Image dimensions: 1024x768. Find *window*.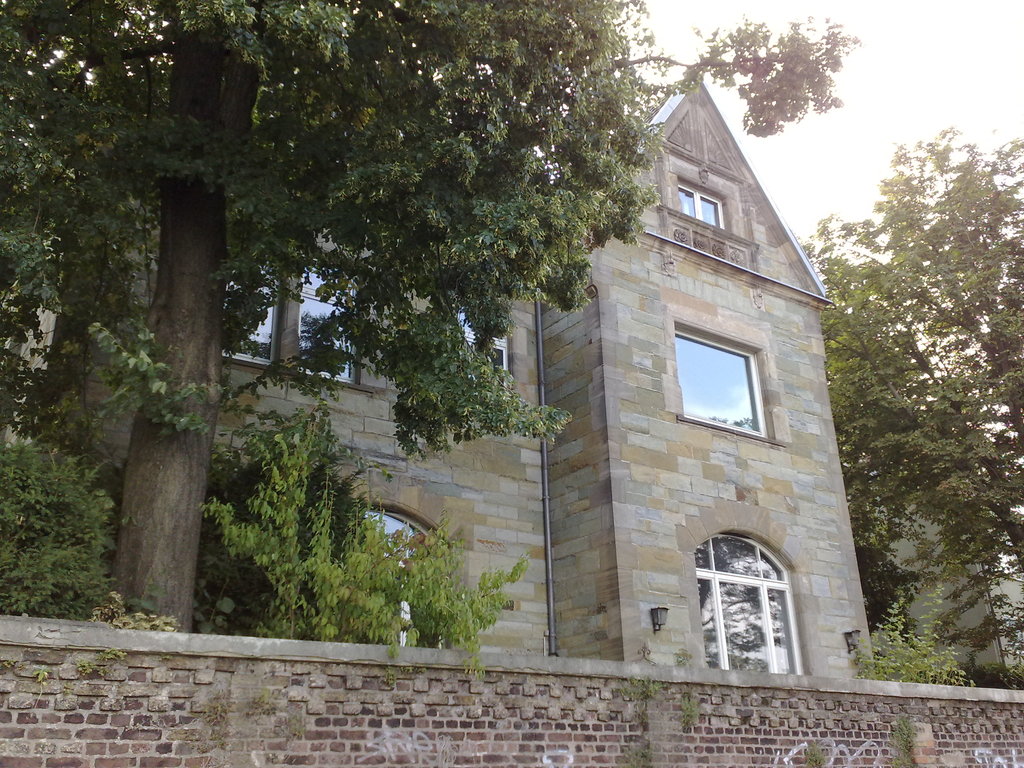
[x1=679, y1=327, x2=757, y2=437].
